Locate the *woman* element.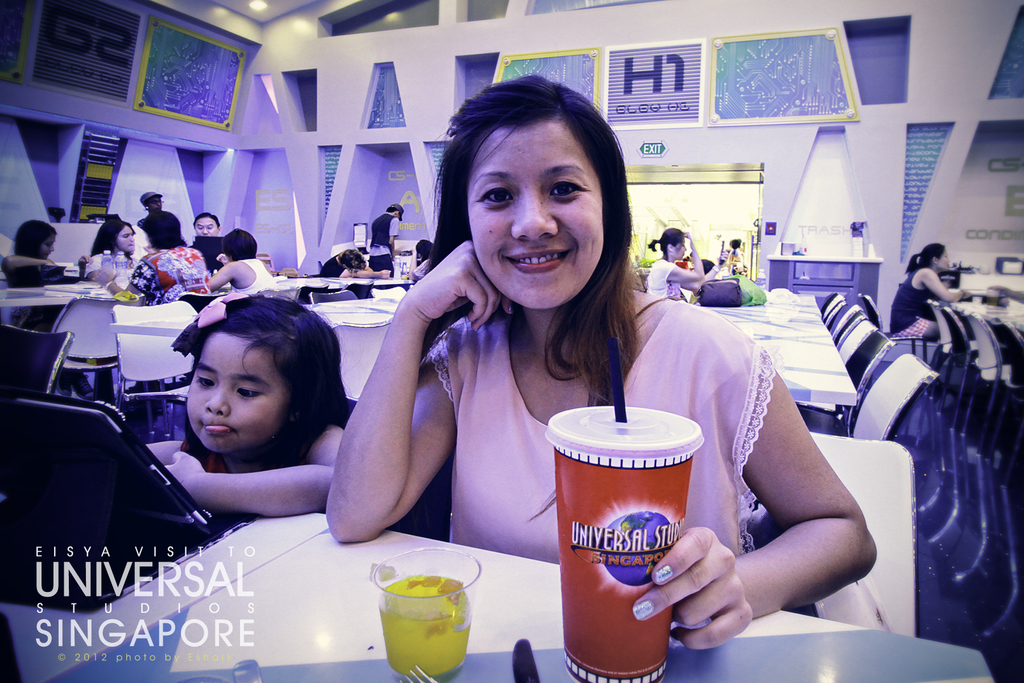
Element bbox: select_region(888, 242, 975, 373).
